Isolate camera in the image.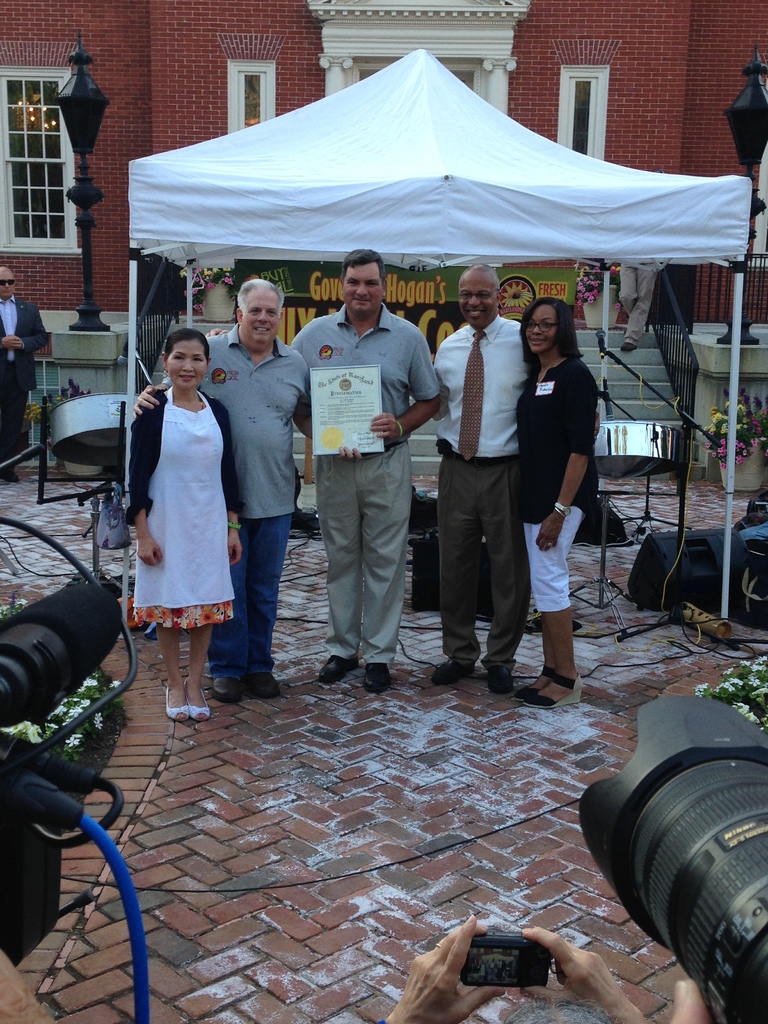
Isolated region: [left=578, top=691, right=767, bottom=1023].
